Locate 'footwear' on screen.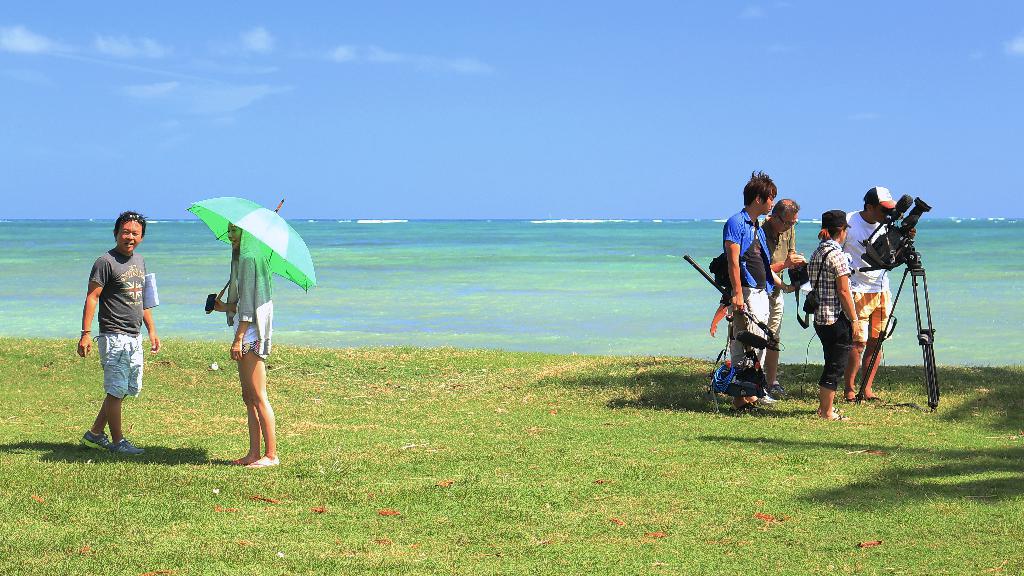
On screen at [81,430,110,447].
